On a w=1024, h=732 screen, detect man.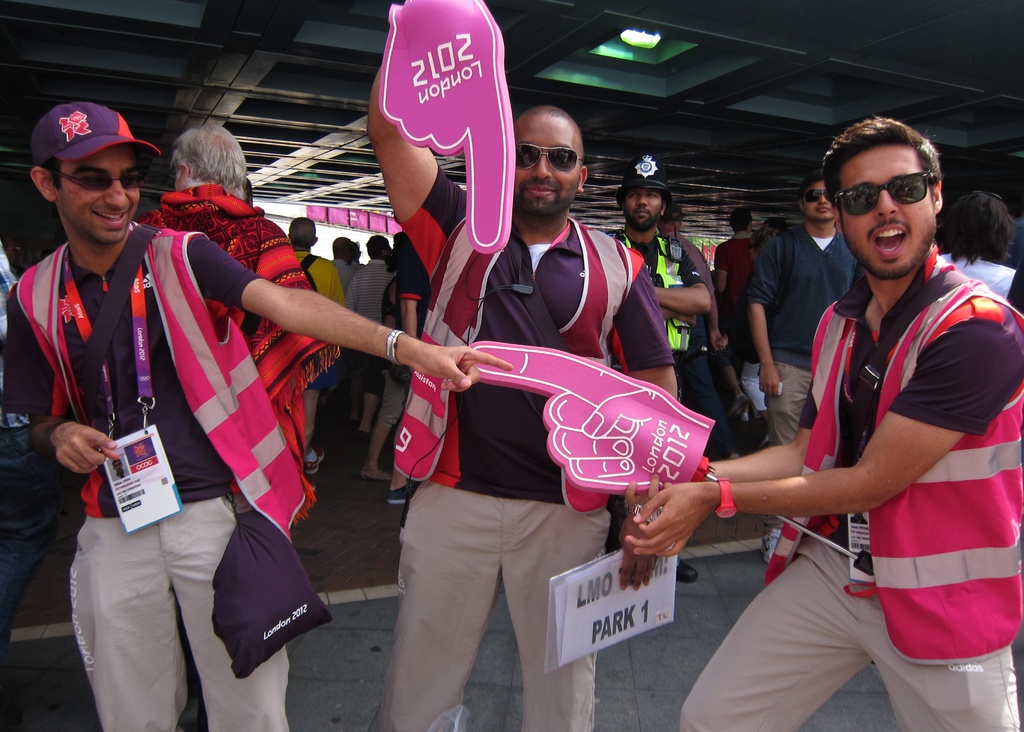
(x1=748, y1=169, x2=854, y2=564).
